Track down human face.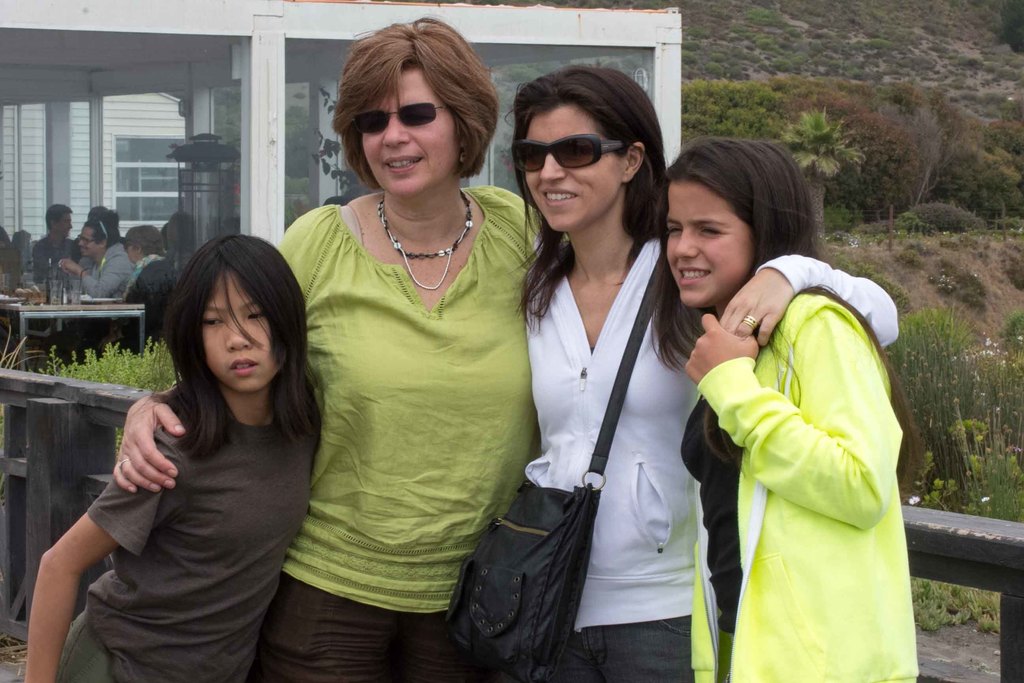
Tracked to [left=79, top=227, right=97, bottom=258].
